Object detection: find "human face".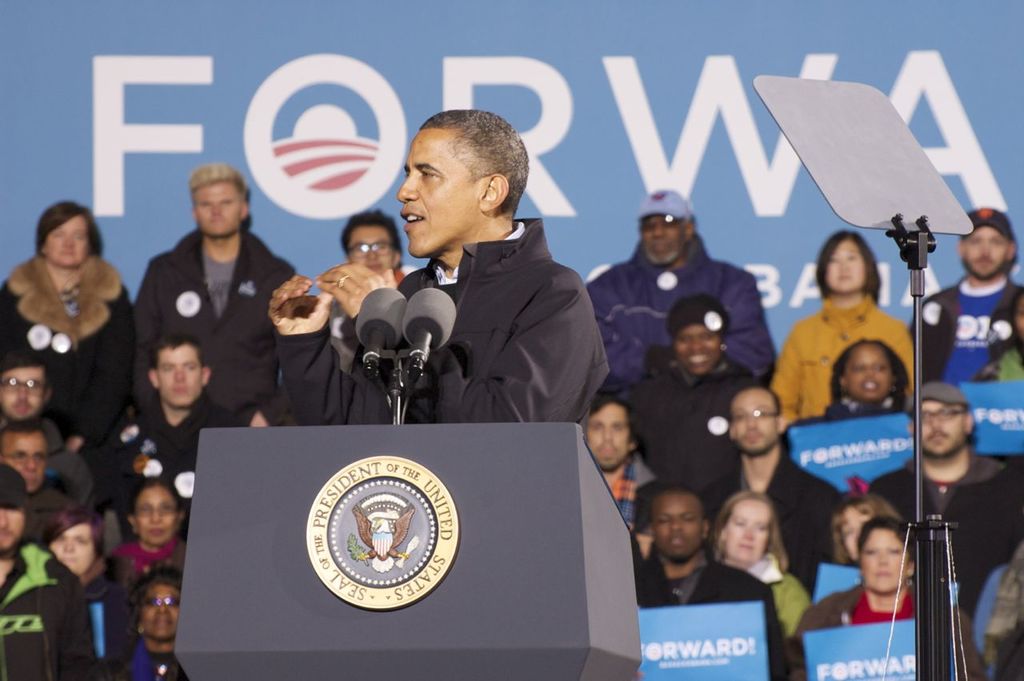
BBox(842, 343, 890, 399).
